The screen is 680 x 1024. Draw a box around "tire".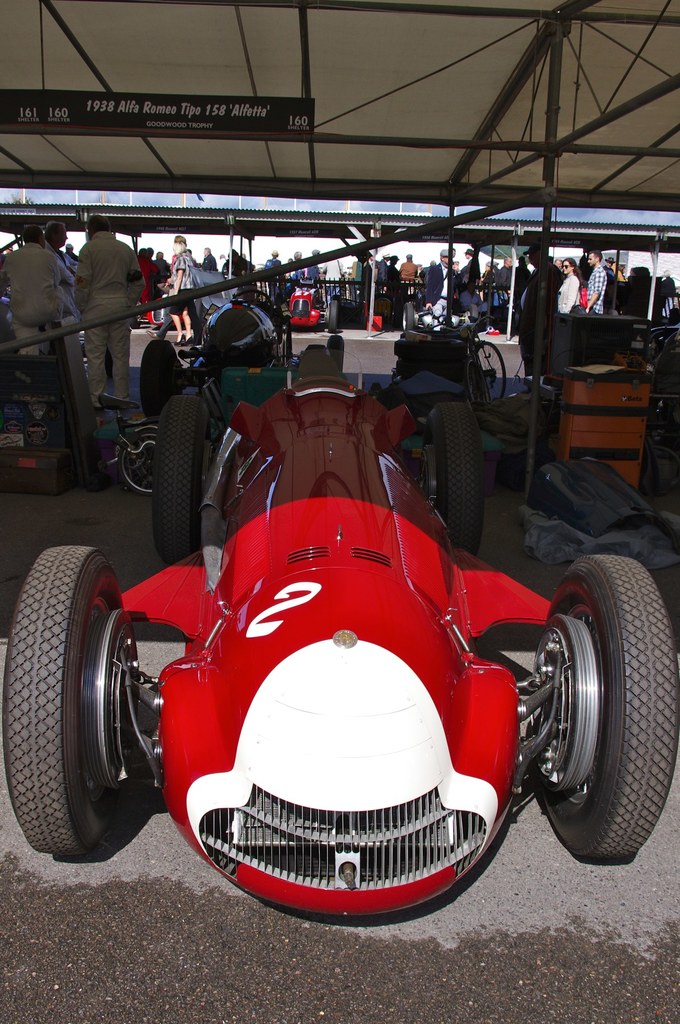
<box>117,429,158,497</box>.
